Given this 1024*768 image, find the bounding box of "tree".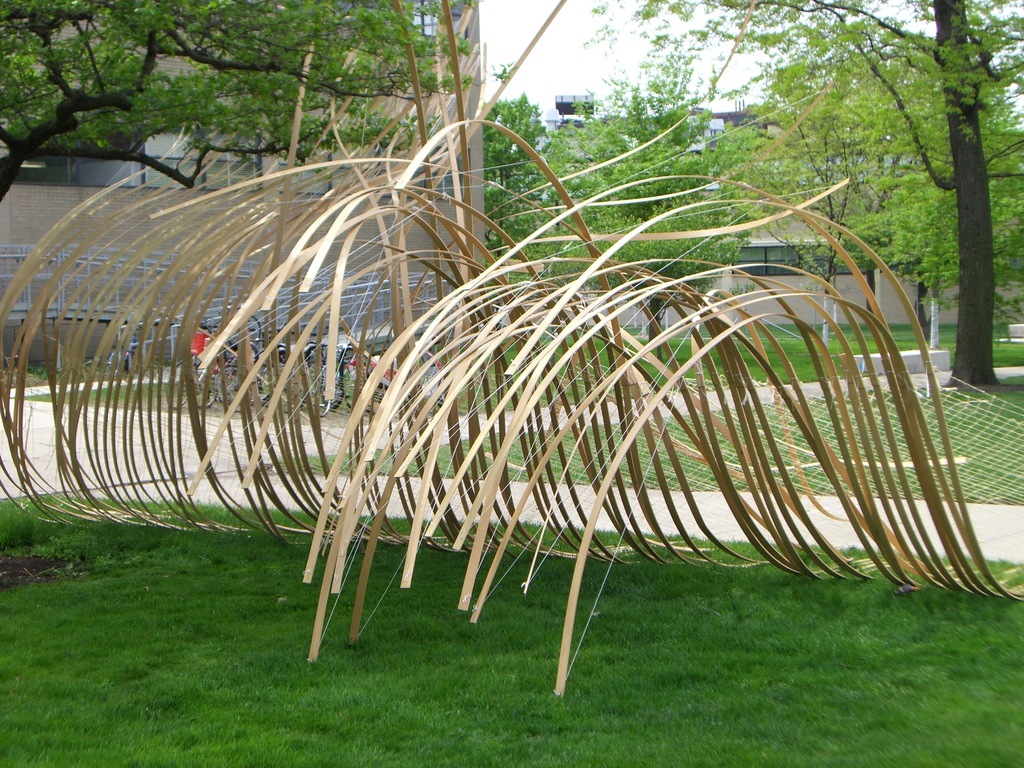
x1=0, y1=0, x2=523, y2=205.
